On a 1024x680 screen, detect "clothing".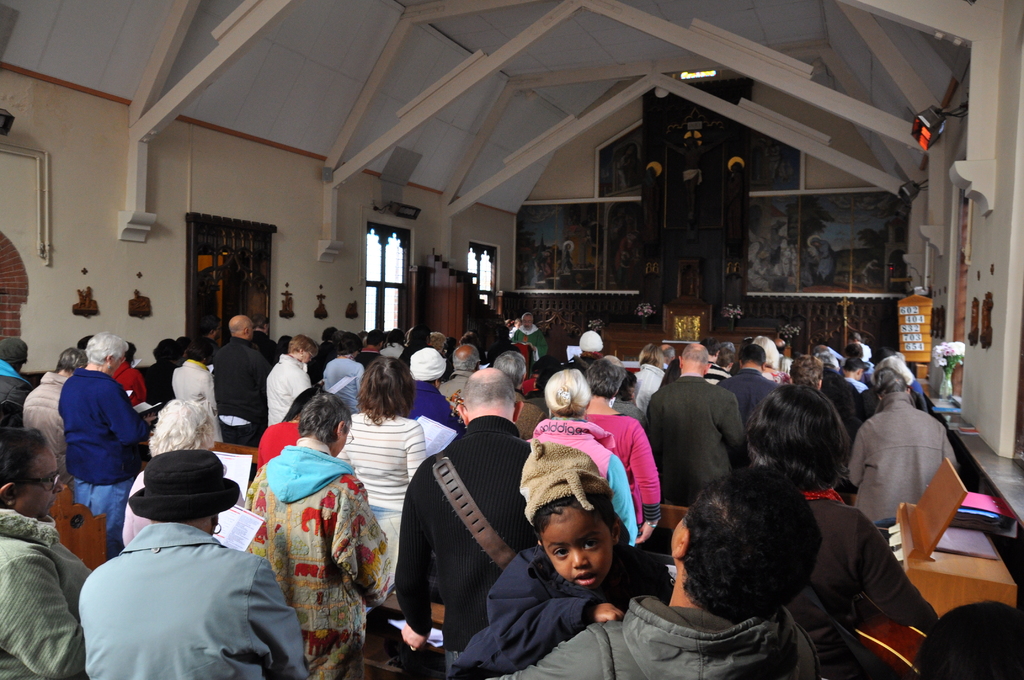
{"left": 58, "top": 369, "right": 151, "bottom": 531}.
